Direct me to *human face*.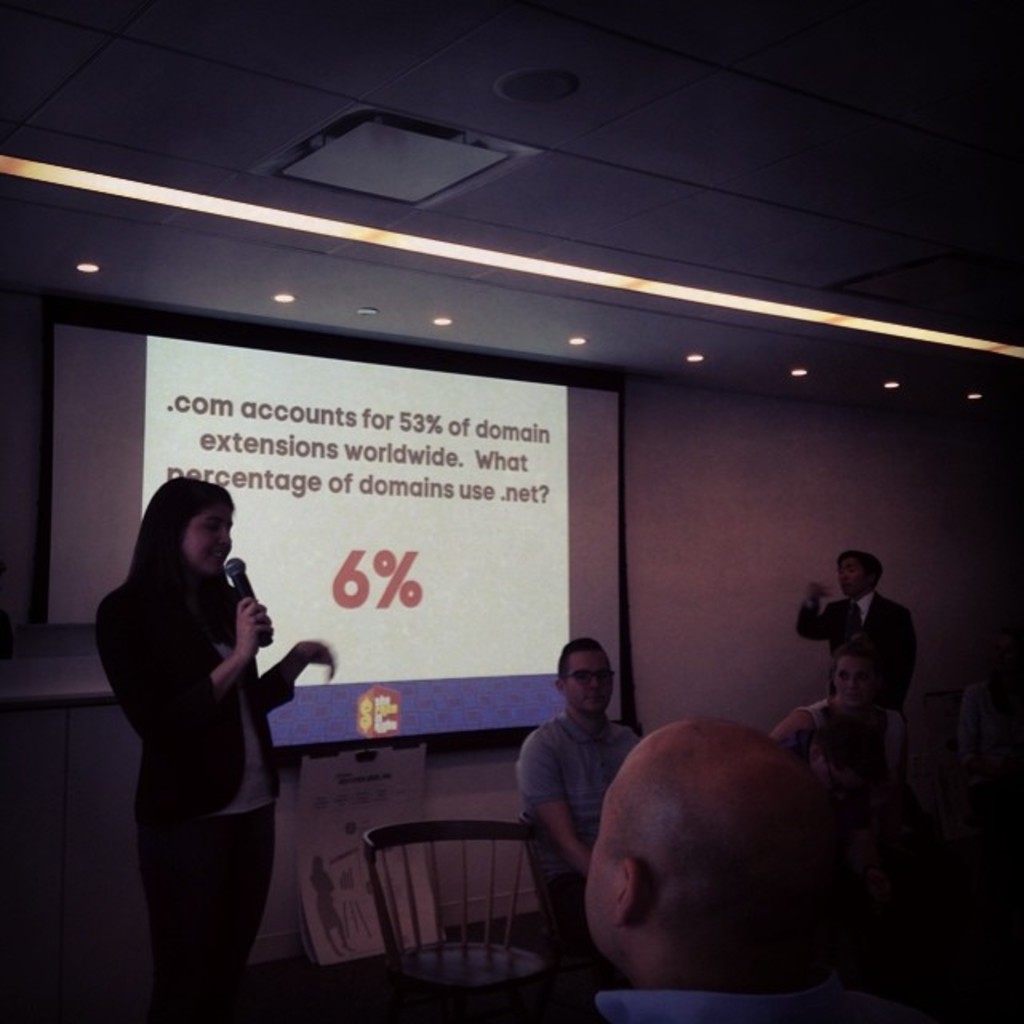
Direction: bbox=(570, 658, 614, 714).
